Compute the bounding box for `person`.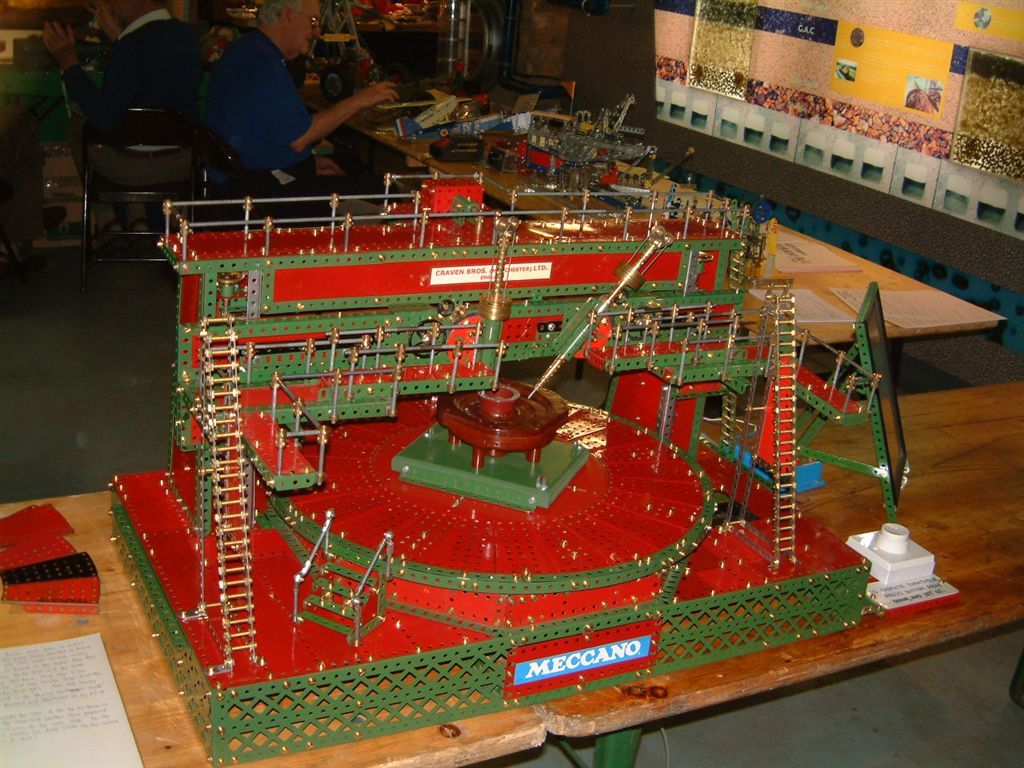
{"left": 189, "top": 0, "right": 400, "bottom": 199}.
